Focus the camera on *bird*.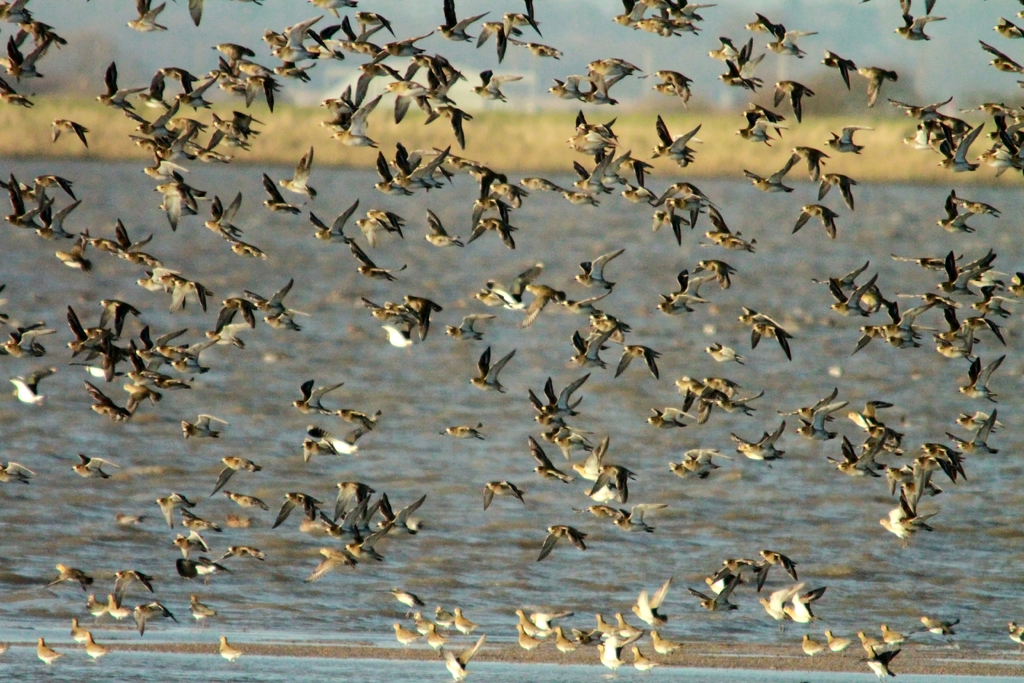
Focus region: box(744, 313, 799, 355).
